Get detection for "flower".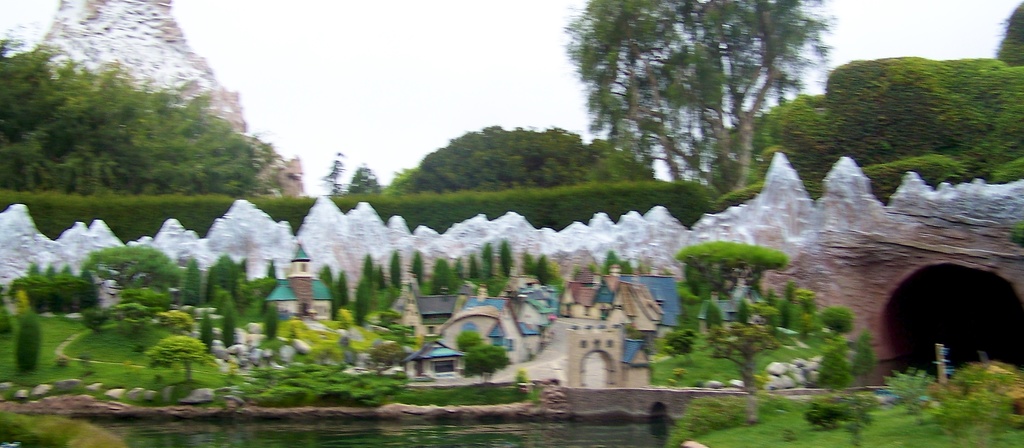
Detection: 546, 314, 557, 320.
